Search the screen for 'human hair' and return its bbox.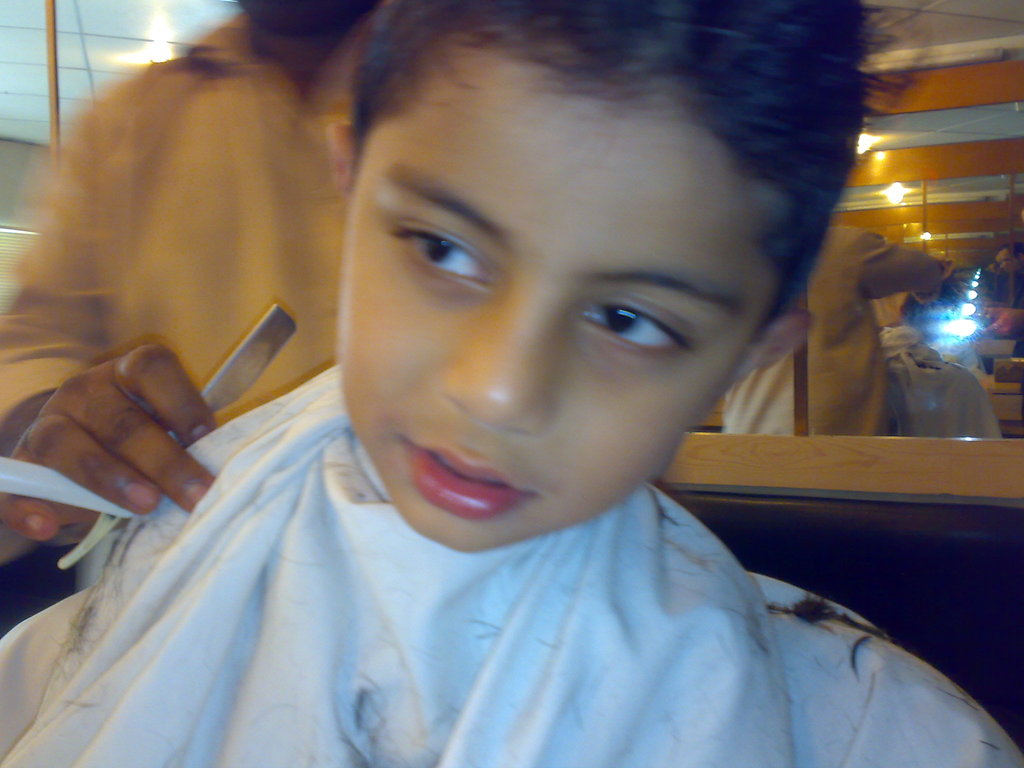
Found: select_region(343, 0, 925, 334).
